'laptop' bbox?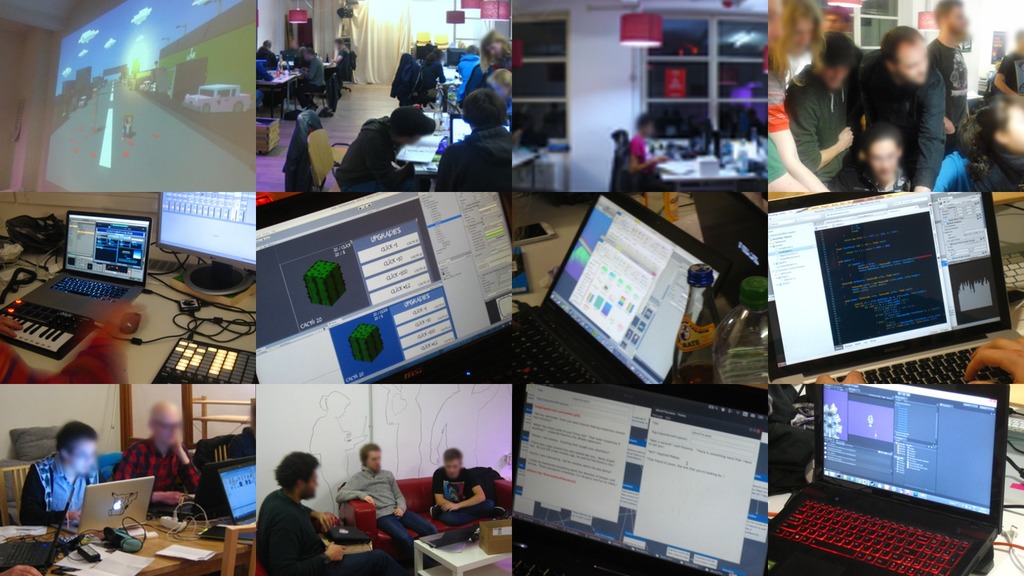
select_region(429, 188, 728, 378)
